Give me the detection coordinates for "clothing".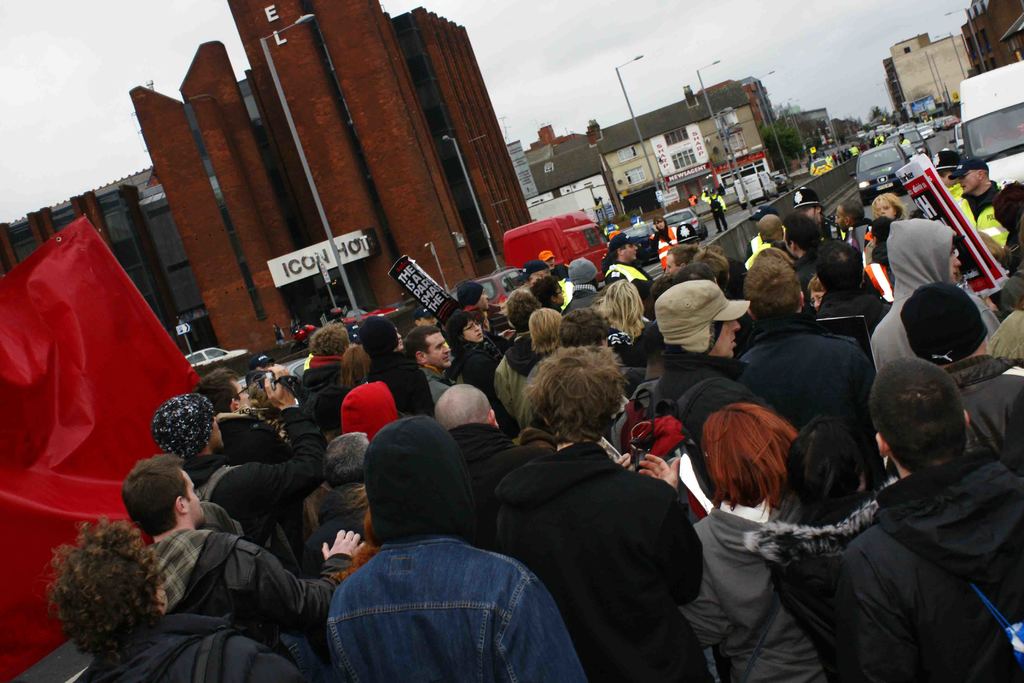
left=569, top=284, right=605, bottom=317.
